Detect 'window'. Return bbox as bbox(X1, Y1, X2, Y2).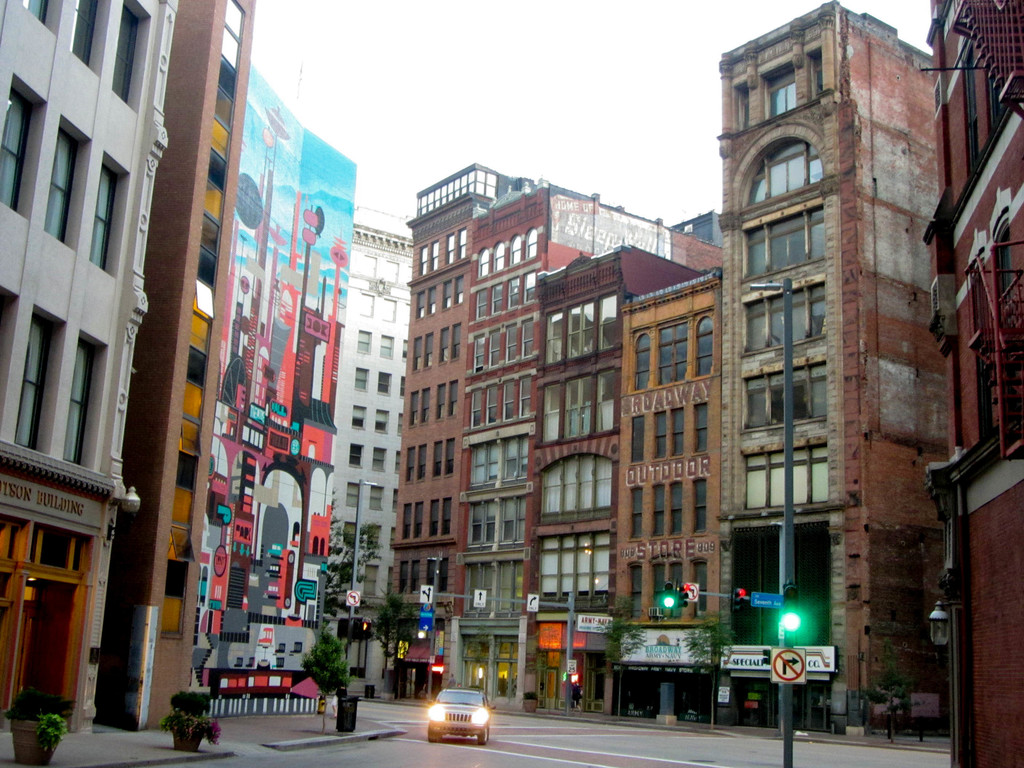
bbox(396, 450, 402, 475).
